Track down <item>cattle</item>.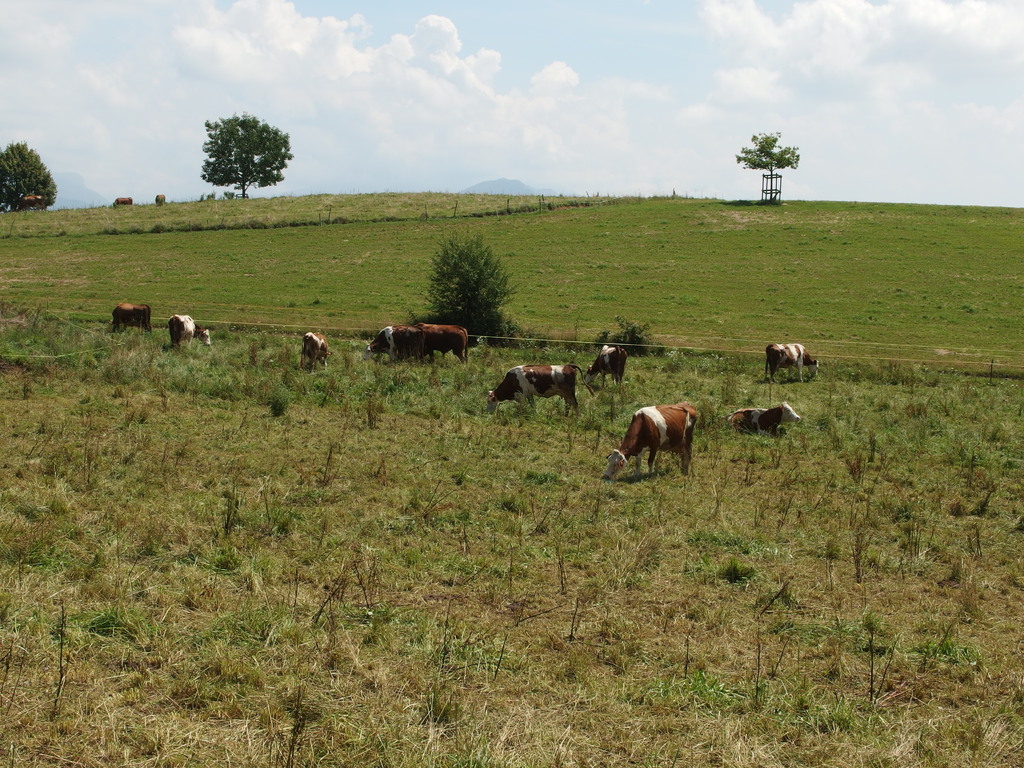
Tracked to detection(731, 403, 801, 438).
